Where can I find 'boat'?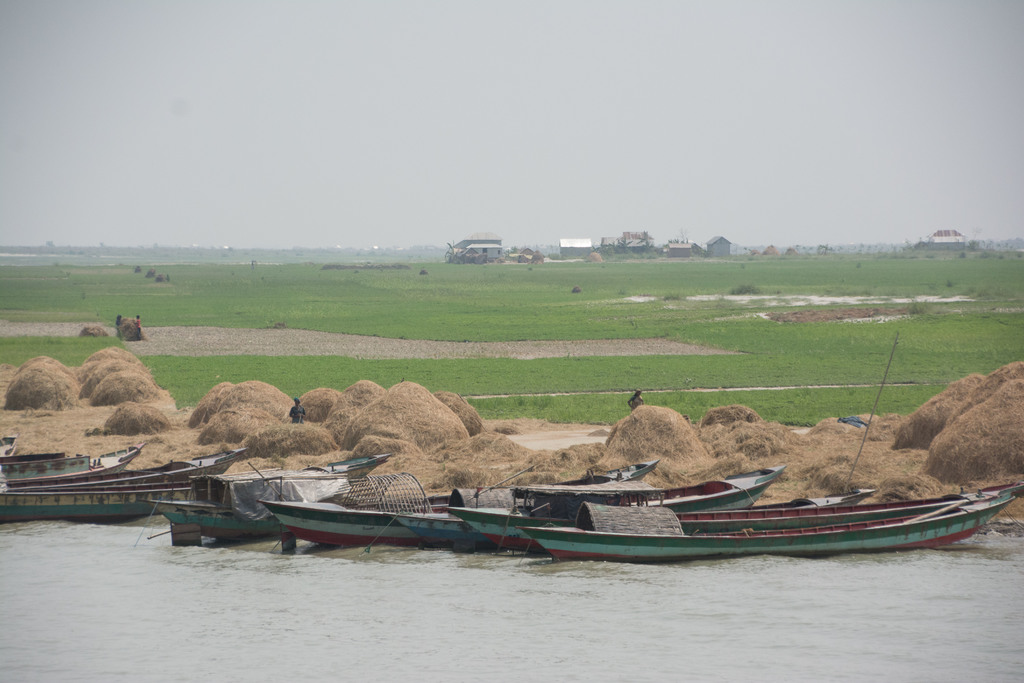
You can find it at select_region(520, 482, 1023, 561).
